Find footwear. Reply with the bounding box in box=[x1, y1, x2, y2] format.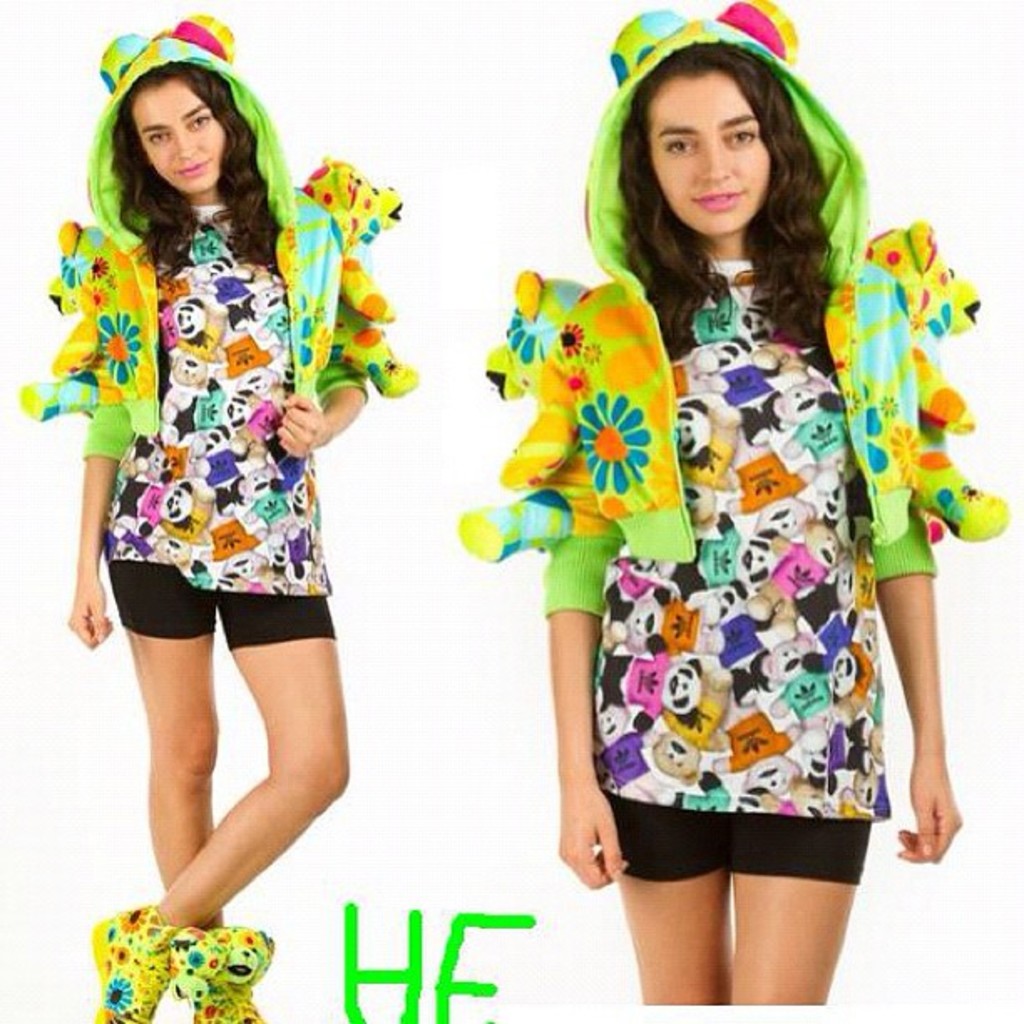
box=[95, 905, 206, 1022].
